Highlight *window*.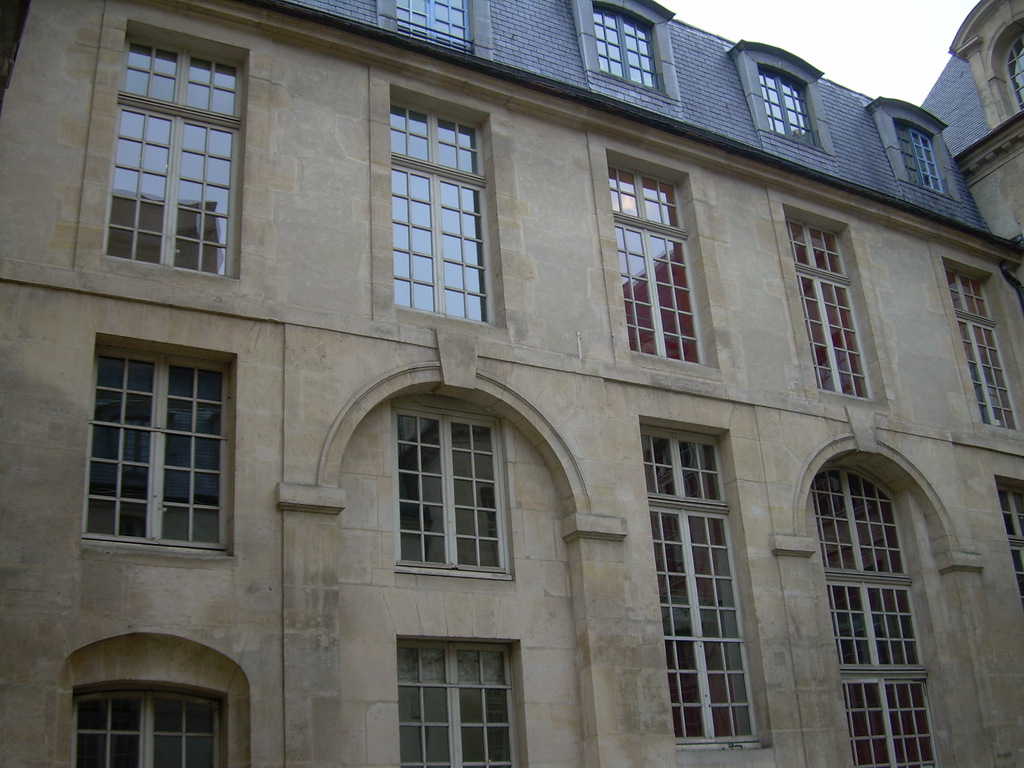
Highlighted region: (1004,35,1023,114).
